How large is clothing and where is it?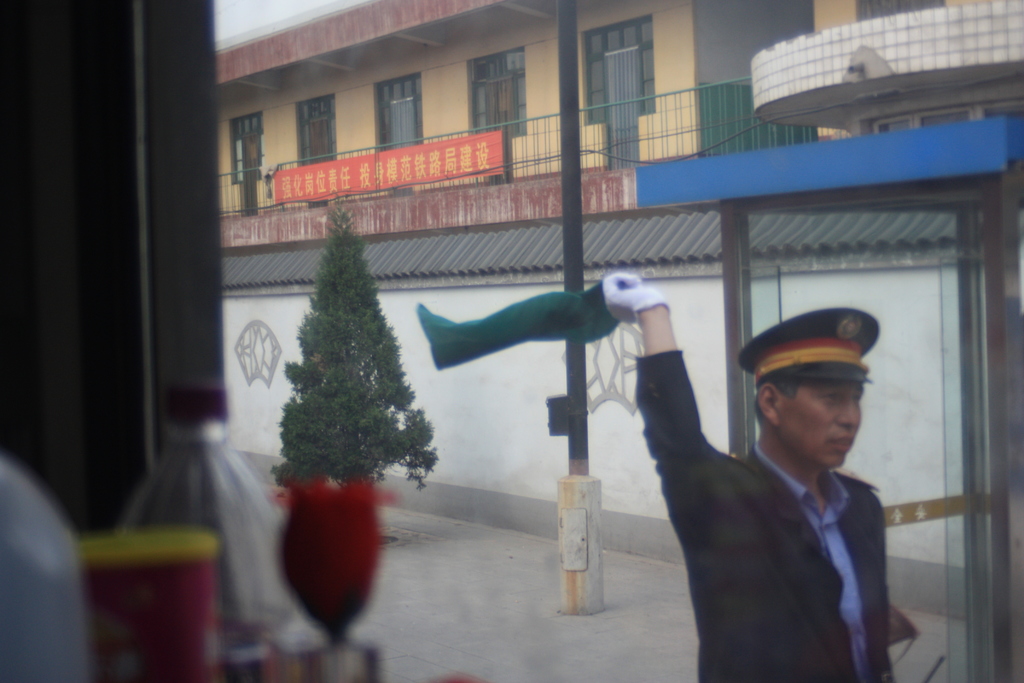
Bounding box: crop(620, 349, 925, 679).
